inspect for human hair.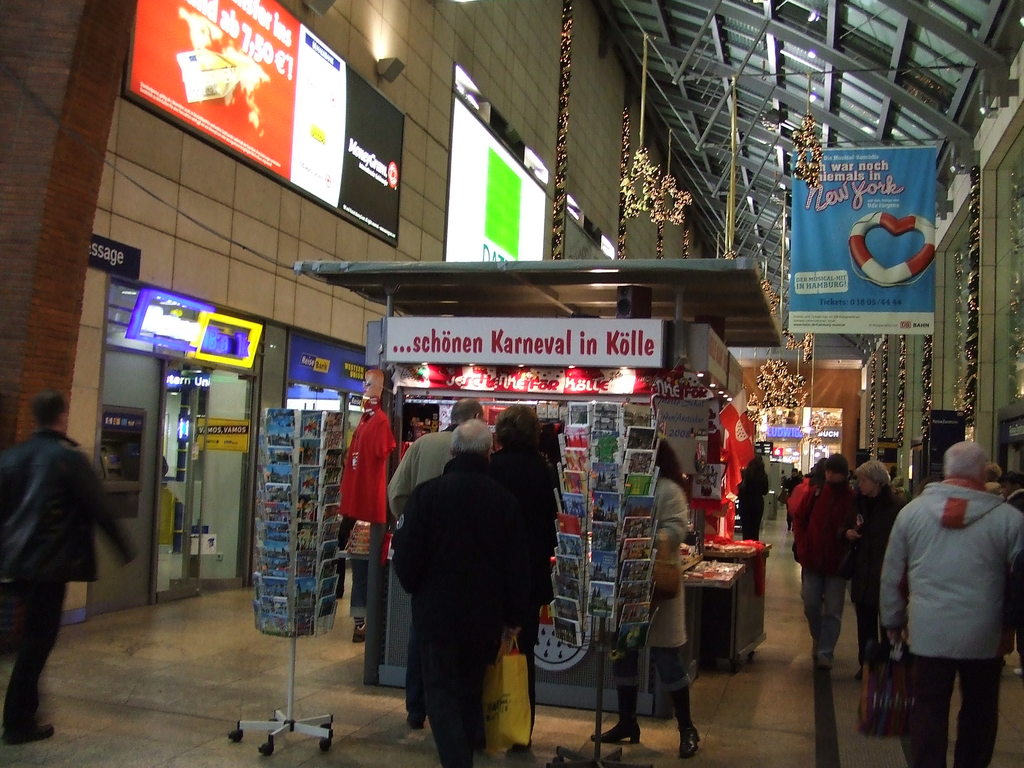
Inspection: [982,459,1003,486].
